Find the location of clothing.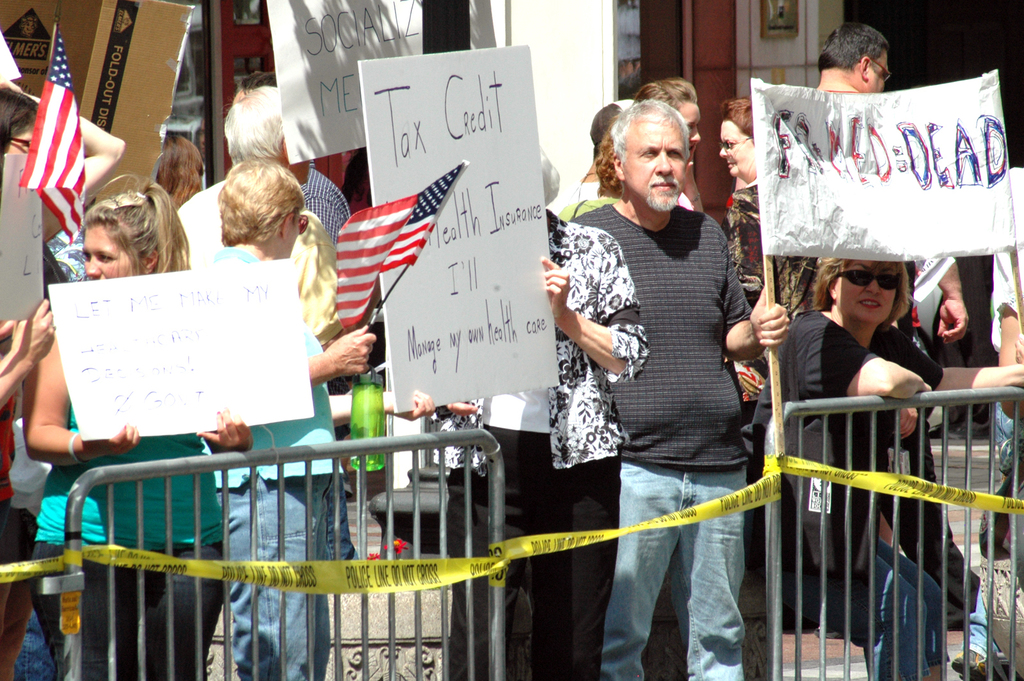
Location: (left=27, top=394, right=229, bottom=680).
